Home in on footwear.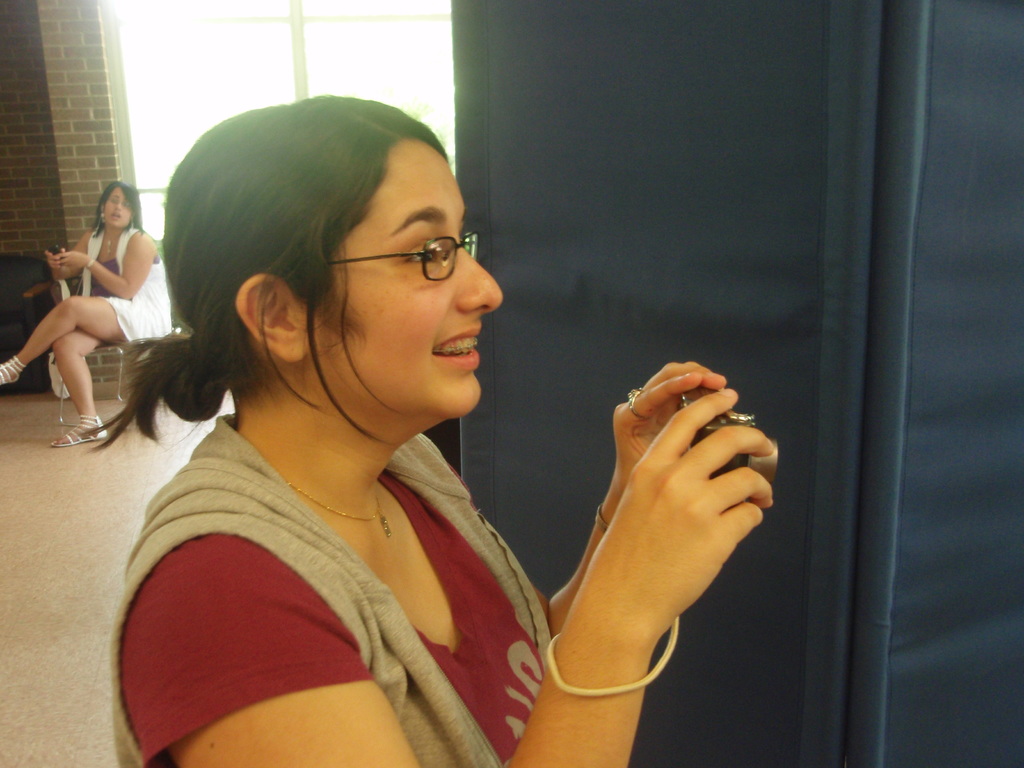
Homed in at <bbox>0, 355, 26, 380</bbox>.
